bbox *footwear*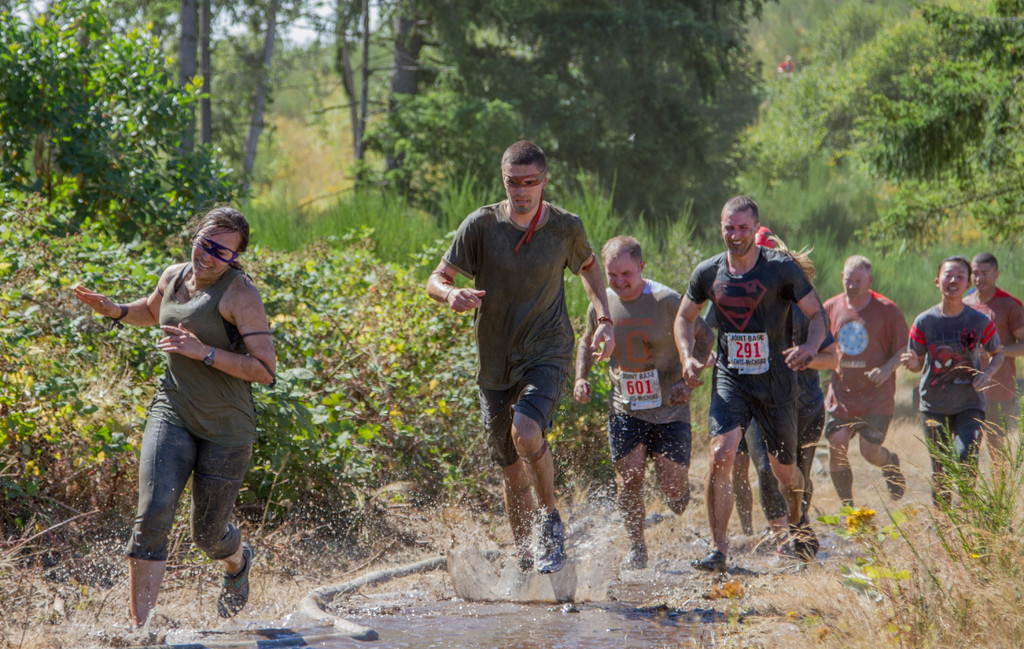
(214,539,253,613)
